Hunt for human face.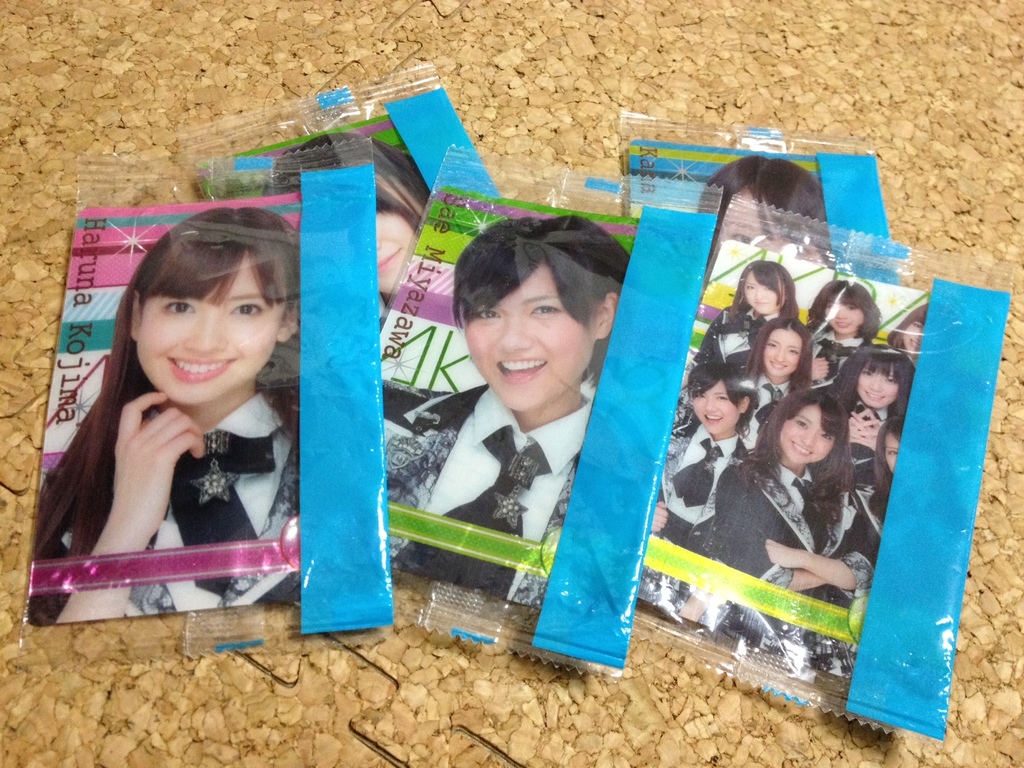
Hunted down at 880, 426, 902, 468.
